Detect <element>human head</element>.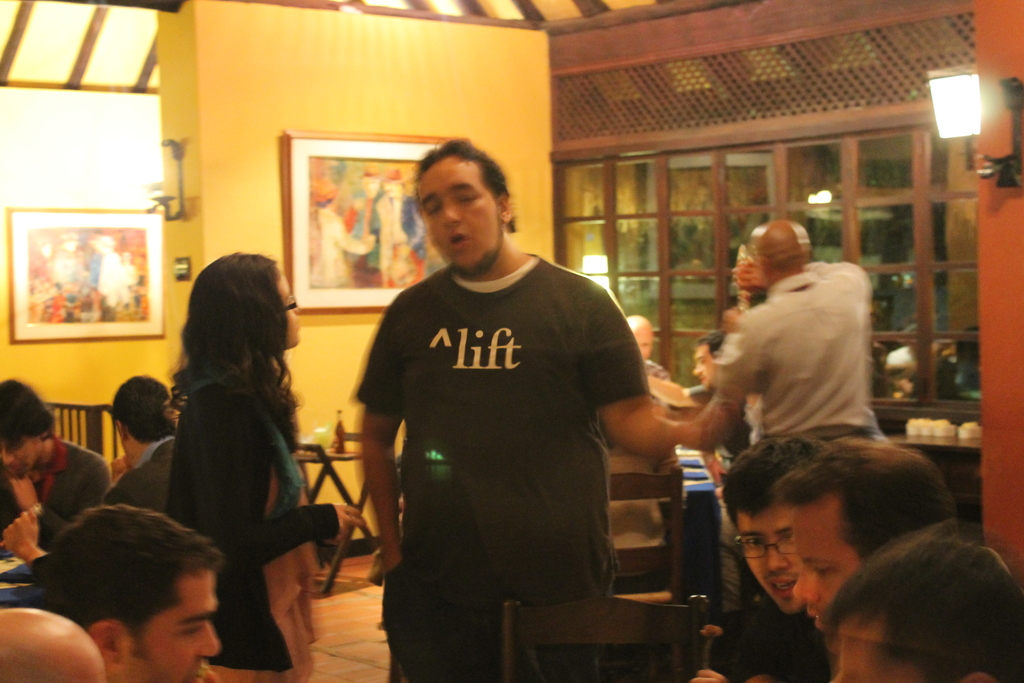
Detected at locate(836, 530, 1023, 682).
